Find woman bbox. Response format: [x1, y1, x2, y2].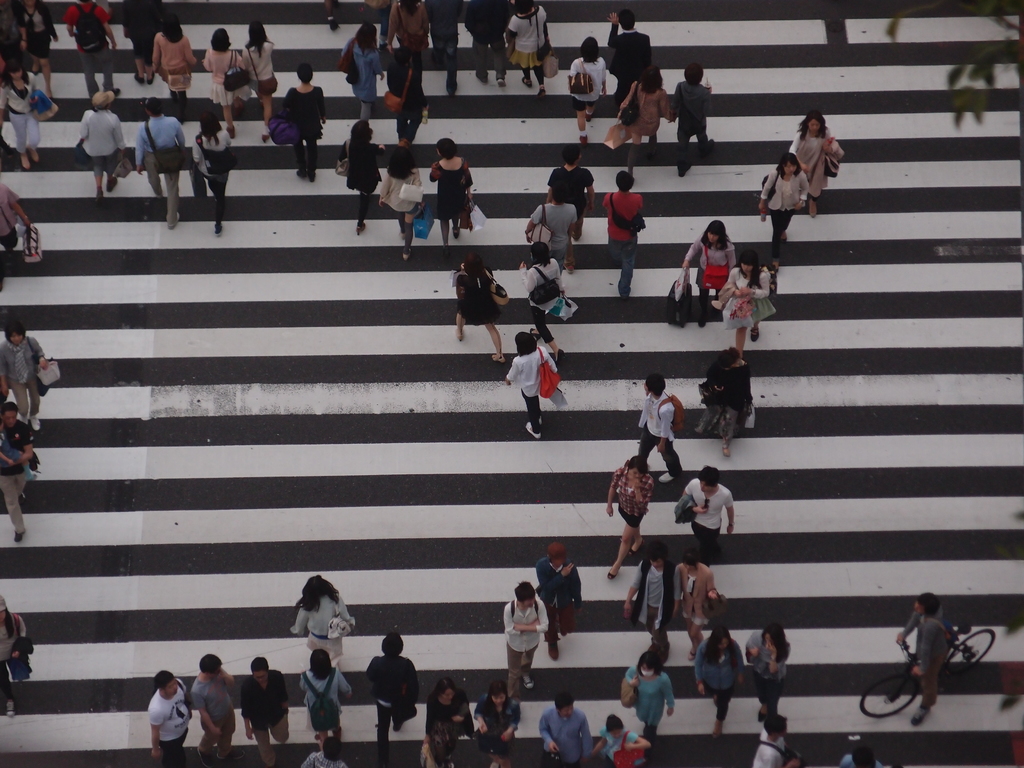
[289, 575, 349, 668].
